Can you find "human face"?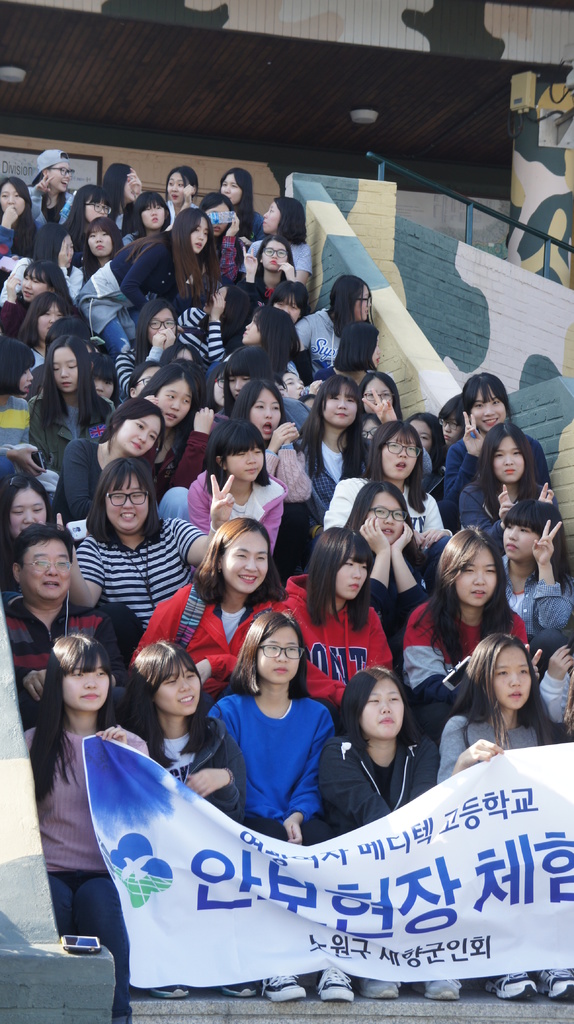
Yes, bounding box: 147,309,177,344.
